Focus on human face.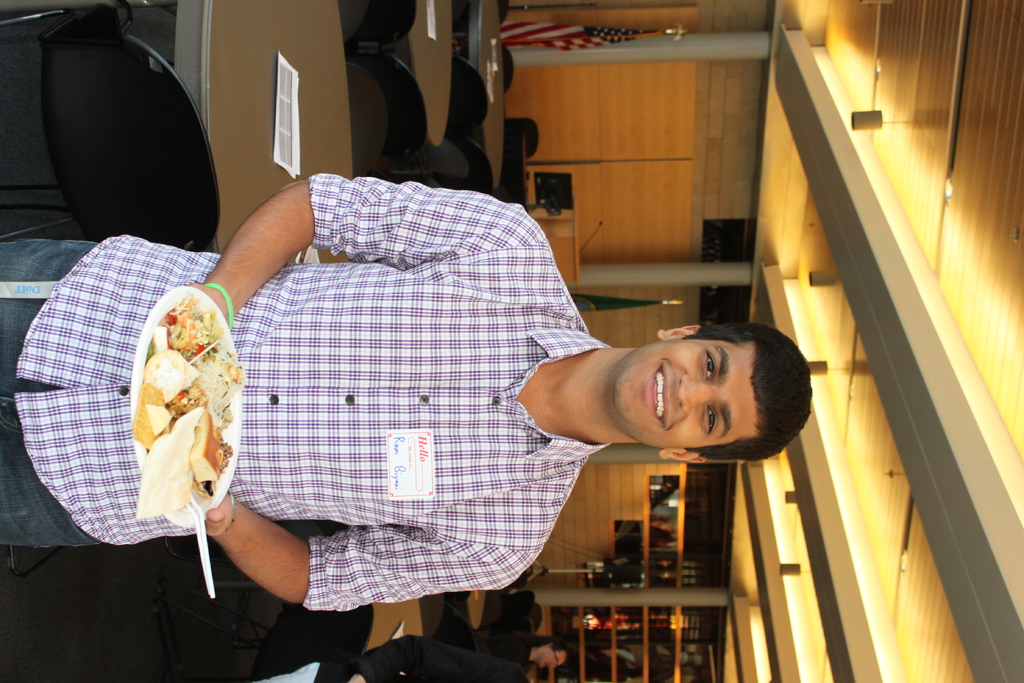
Focused at box=[616, 339, 756, 447].
